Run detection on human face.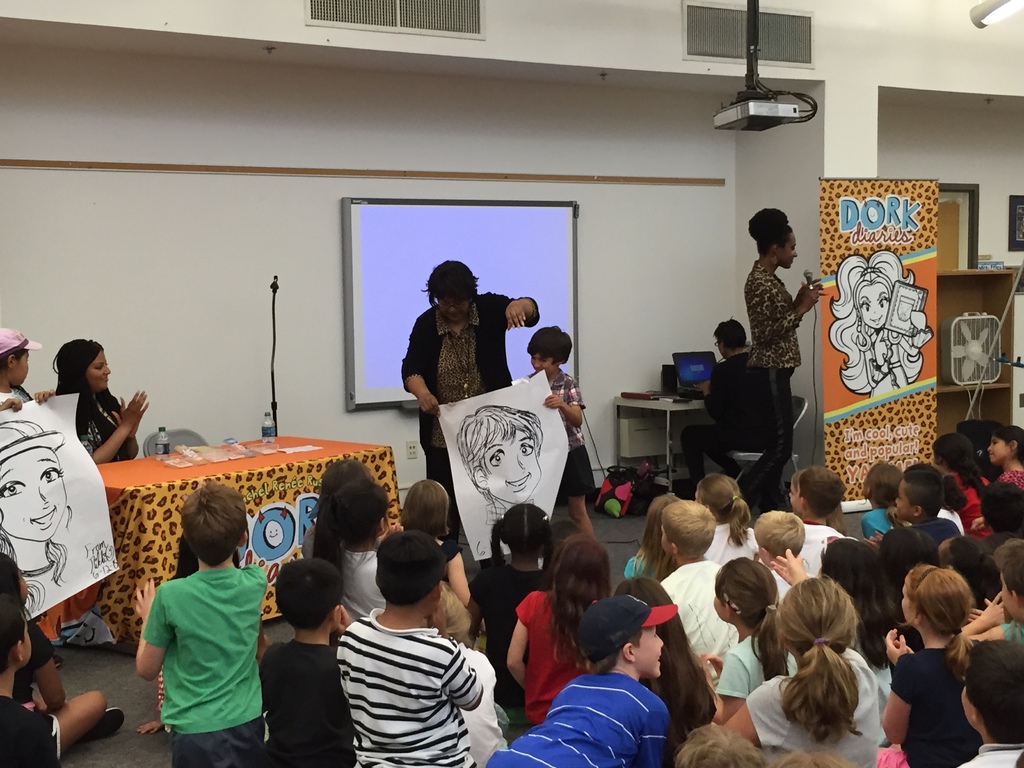
Result: box=[716, 597, 727, 623].
